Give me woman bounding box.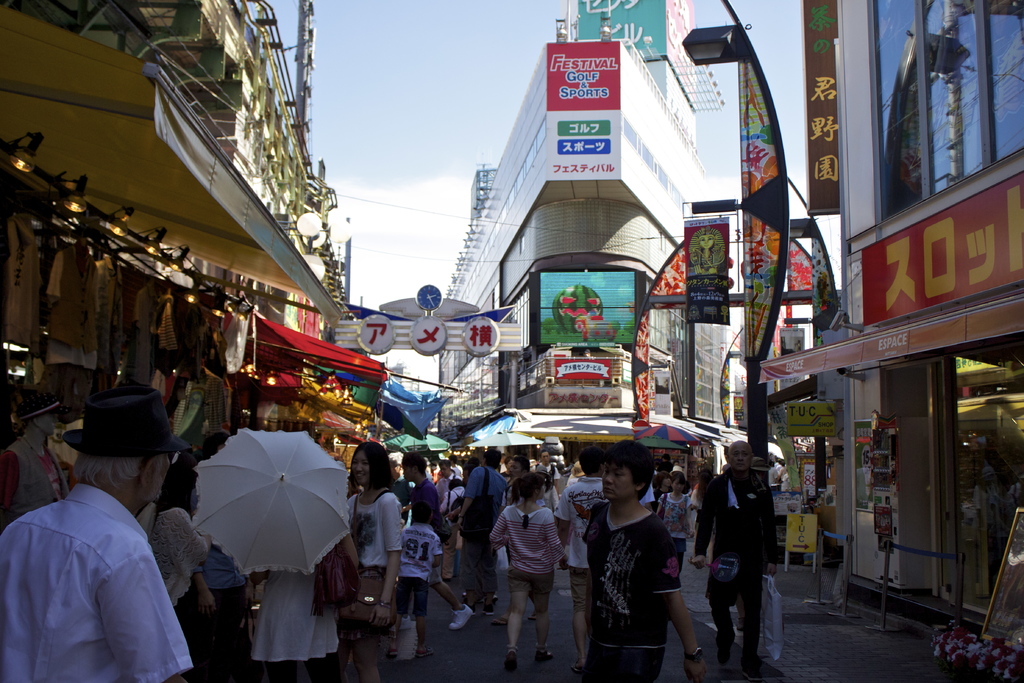
detection(494, 468, 580, 668).
